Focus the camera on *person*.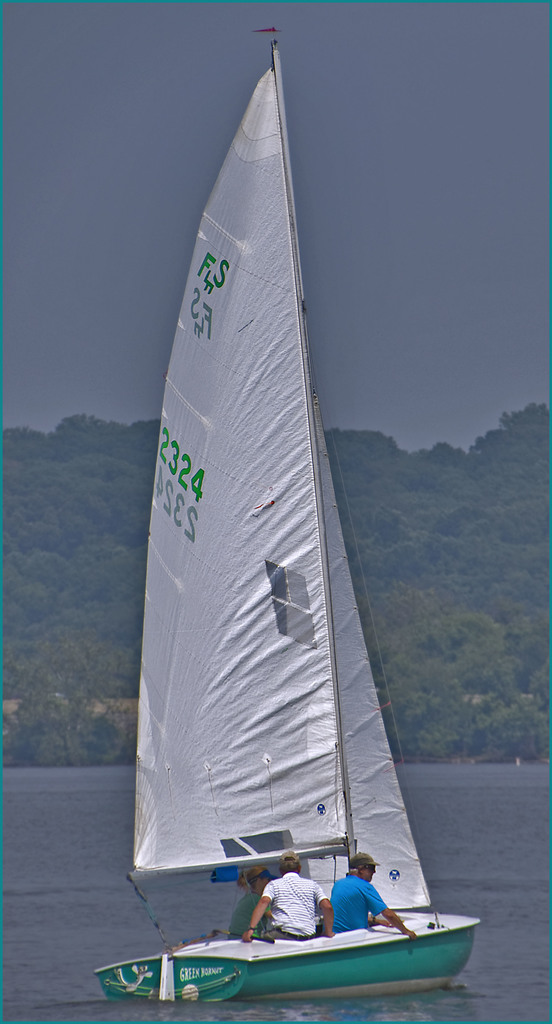
Focus region: [329, 854, 416, 941].
